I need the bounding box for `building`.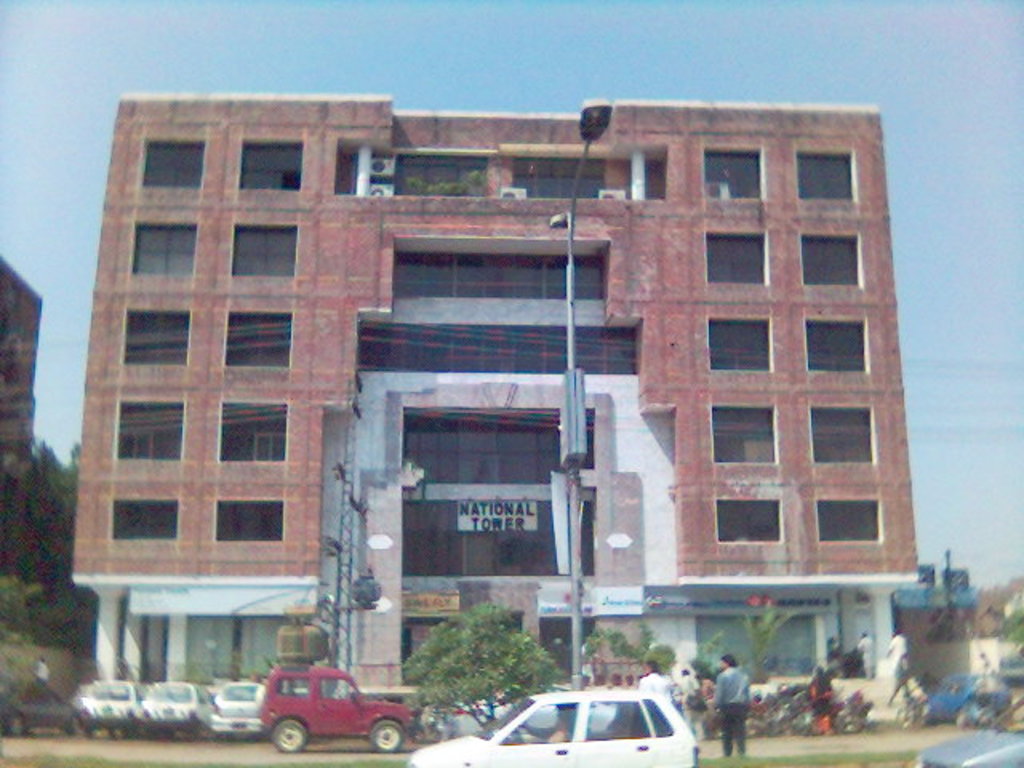
Here it is: left=70, top=85, right=931, bottom=701.
